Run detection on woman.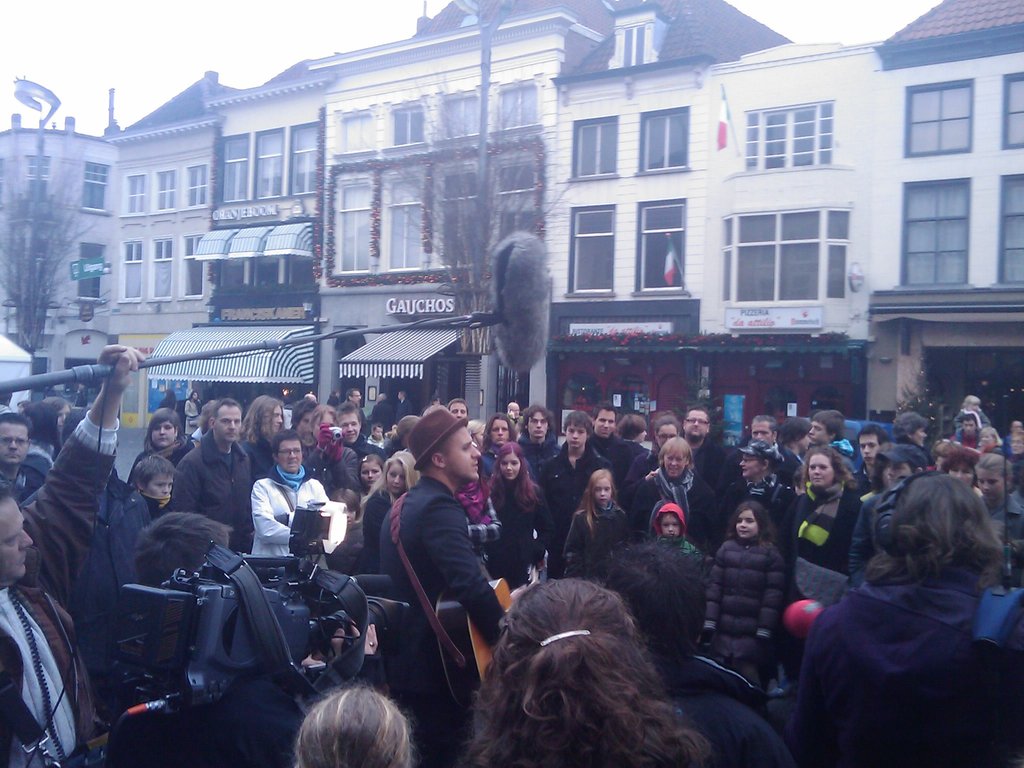
Result: box=[943, 447, 977, 494].
